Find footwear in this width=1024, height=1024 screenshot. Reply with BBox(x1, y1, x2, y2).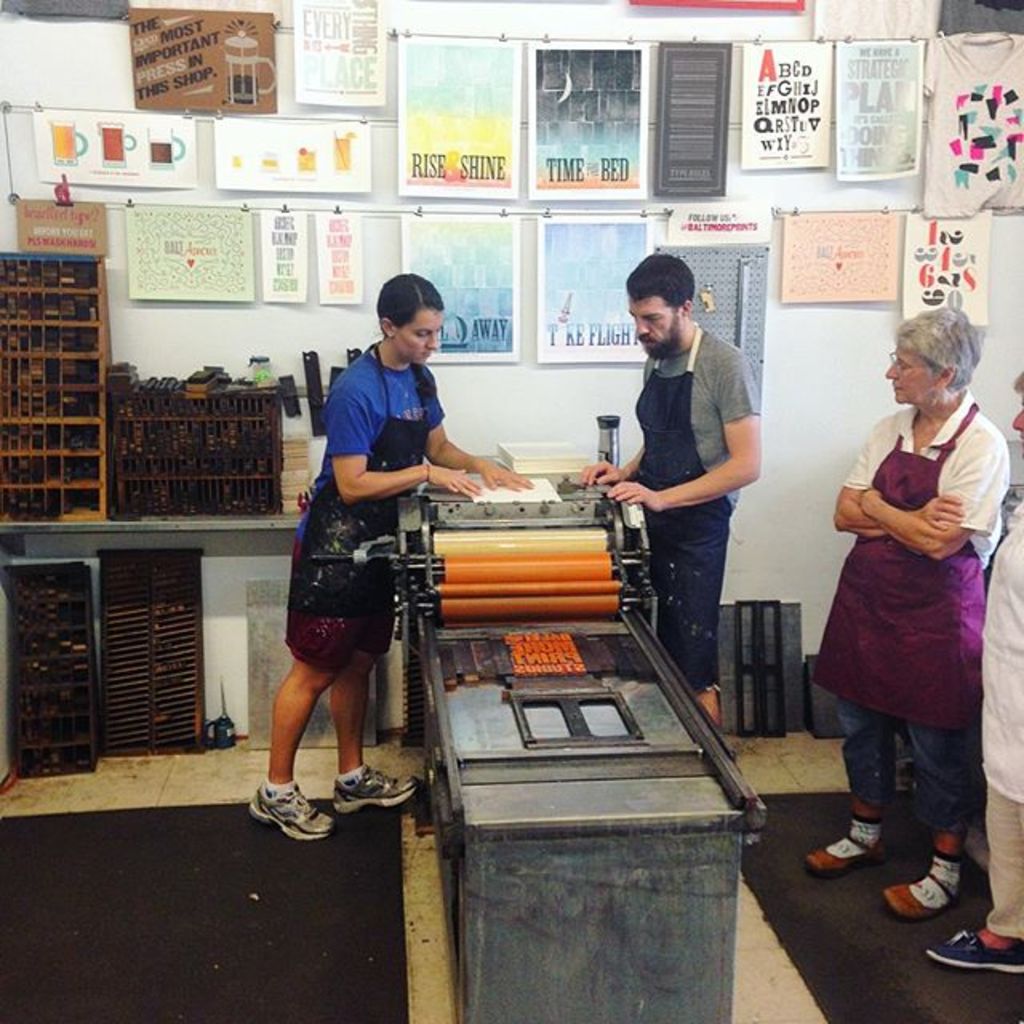
BBox(806, 818, 888, 880).
